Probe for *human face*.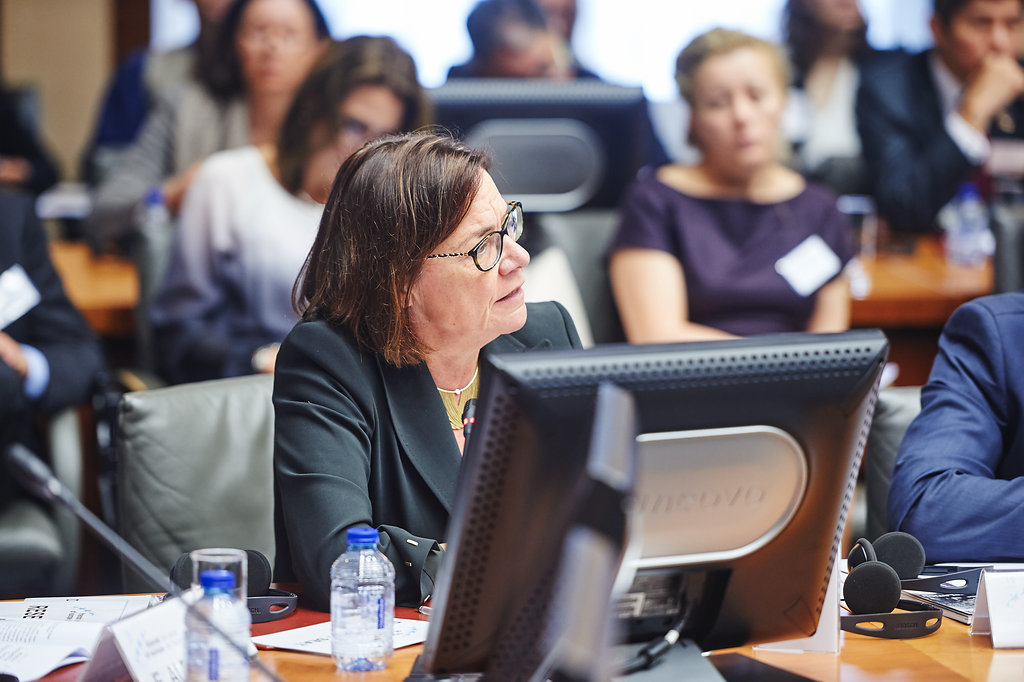
Probe result: [952,0,1023,71].
